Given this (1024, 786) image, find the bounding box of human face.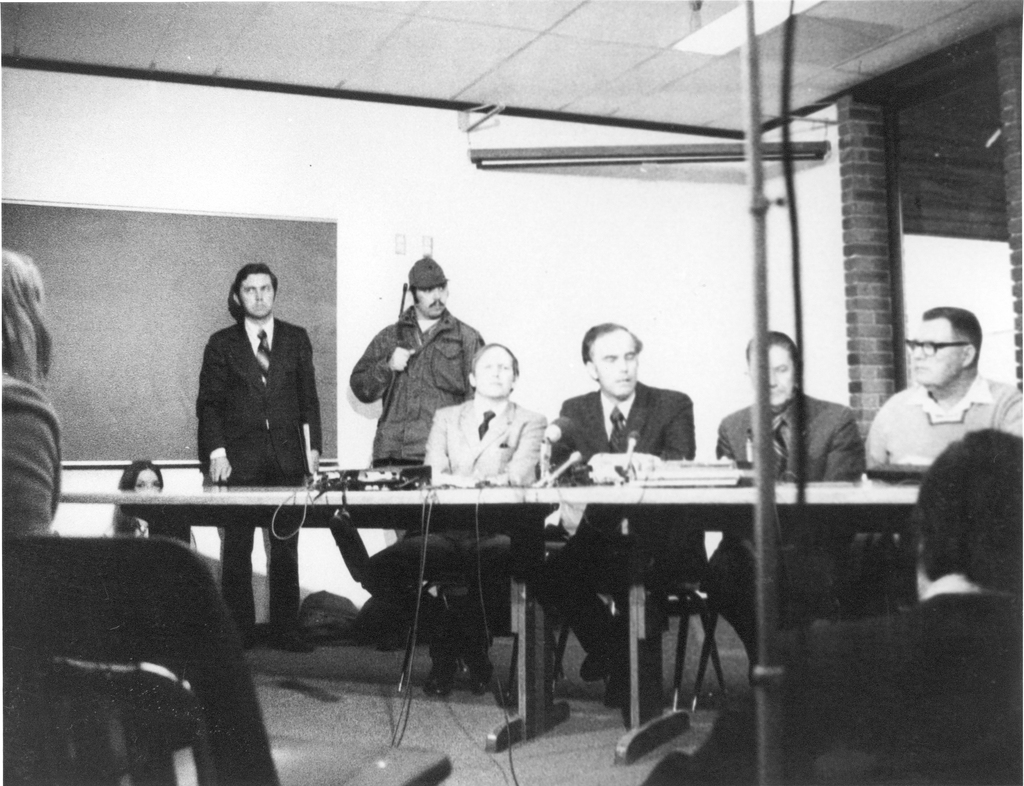
crop(475, 347, 514, 395).
